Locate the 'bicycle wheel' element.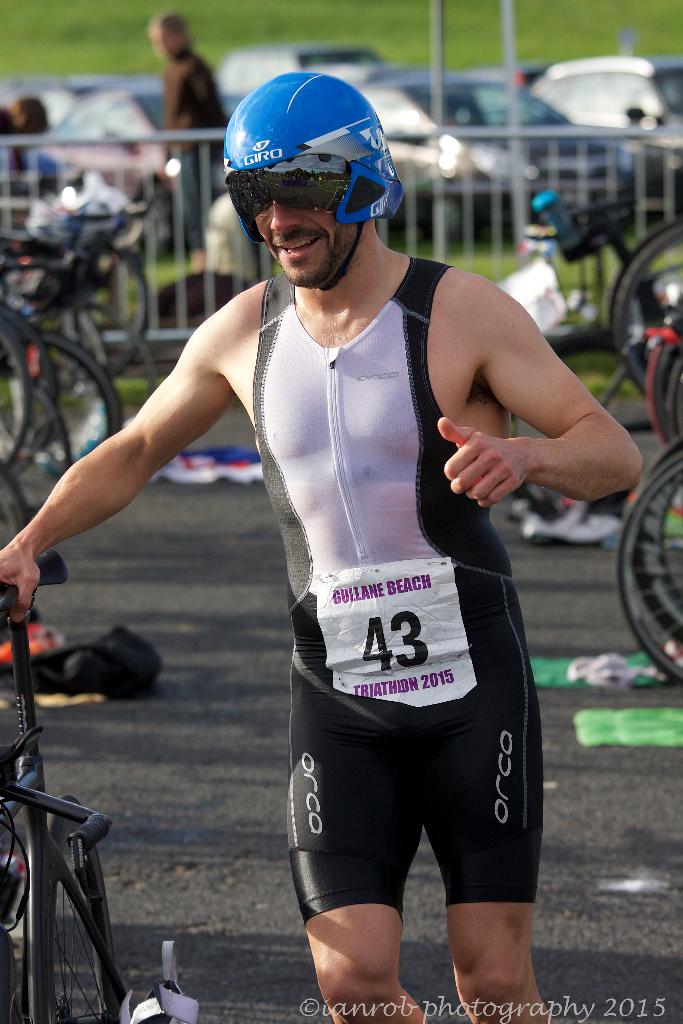
Element bbox: (624, 433, 682, 638).
